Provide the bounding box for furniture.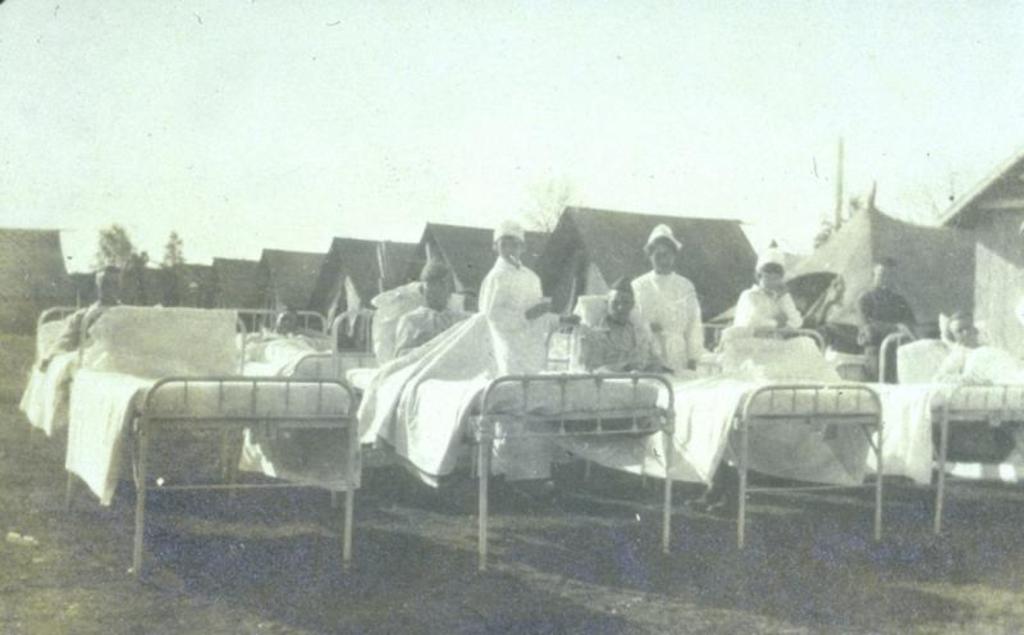
select_region(330, 300, 669, 575).
